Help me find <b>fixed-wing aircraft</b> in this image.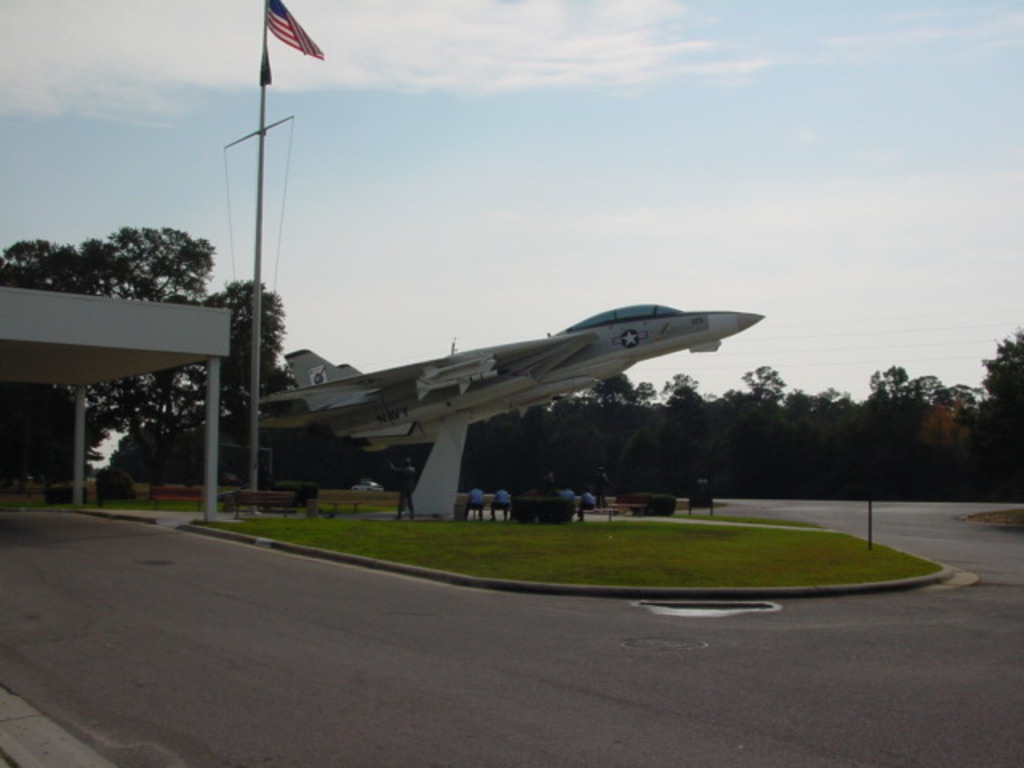
Found it: <box>243,296,773,456</box>.
